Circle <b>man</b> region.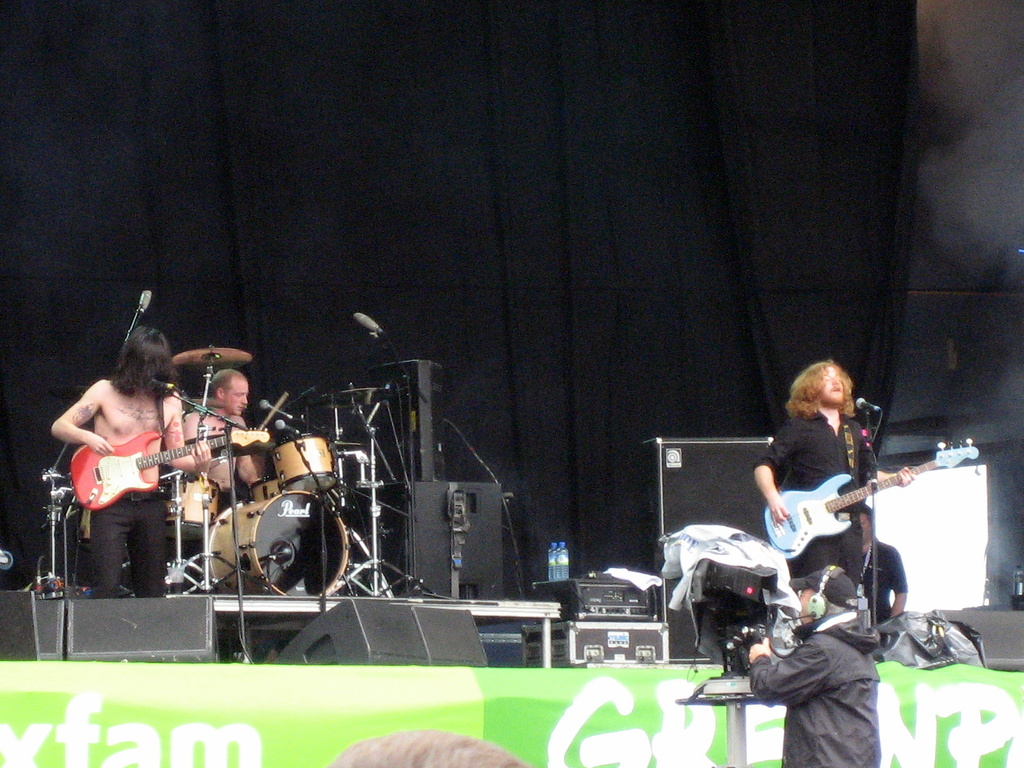
Region: 750 359 918 572.
